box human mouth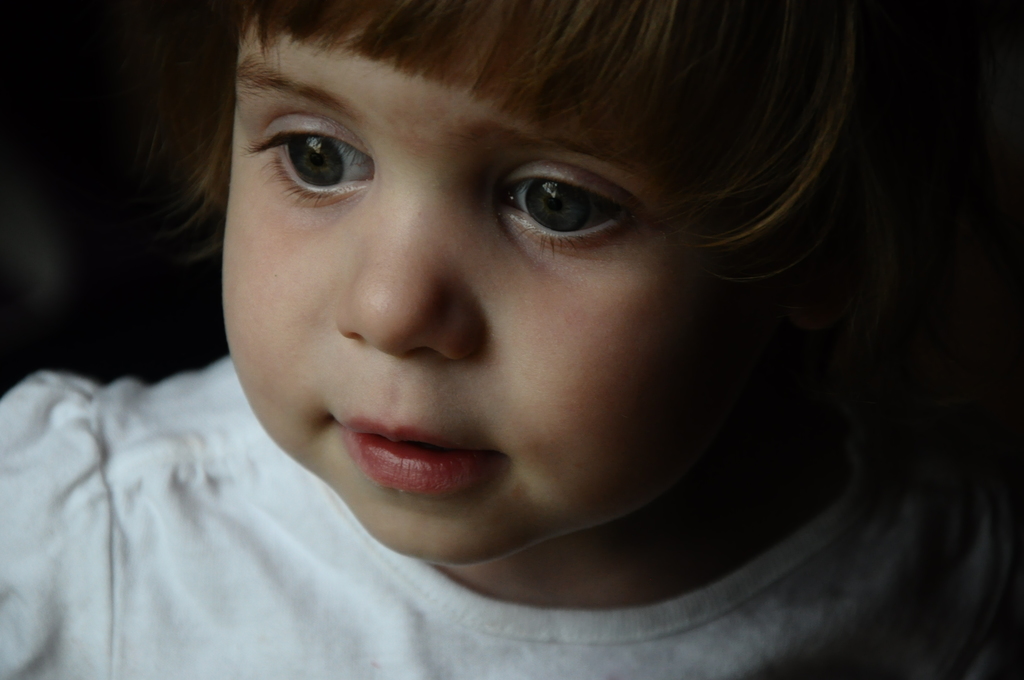
region(346, 400, 517, 492)
